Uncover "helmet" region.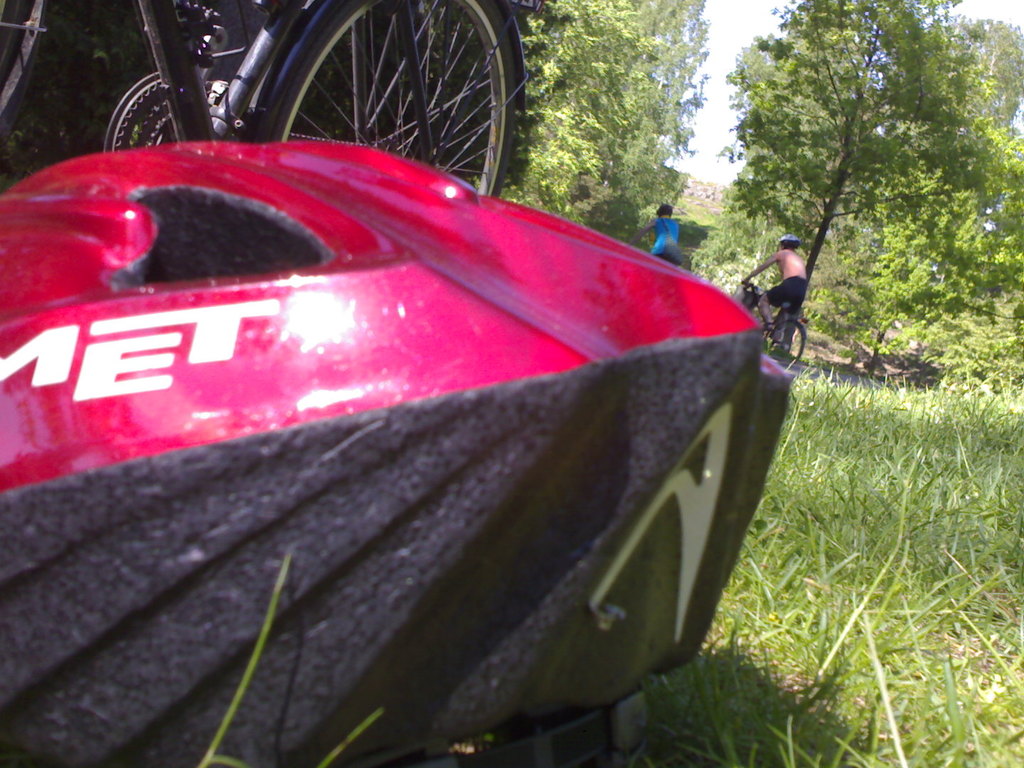
Uncovered: bbox=(656, 205, 676, 220).
